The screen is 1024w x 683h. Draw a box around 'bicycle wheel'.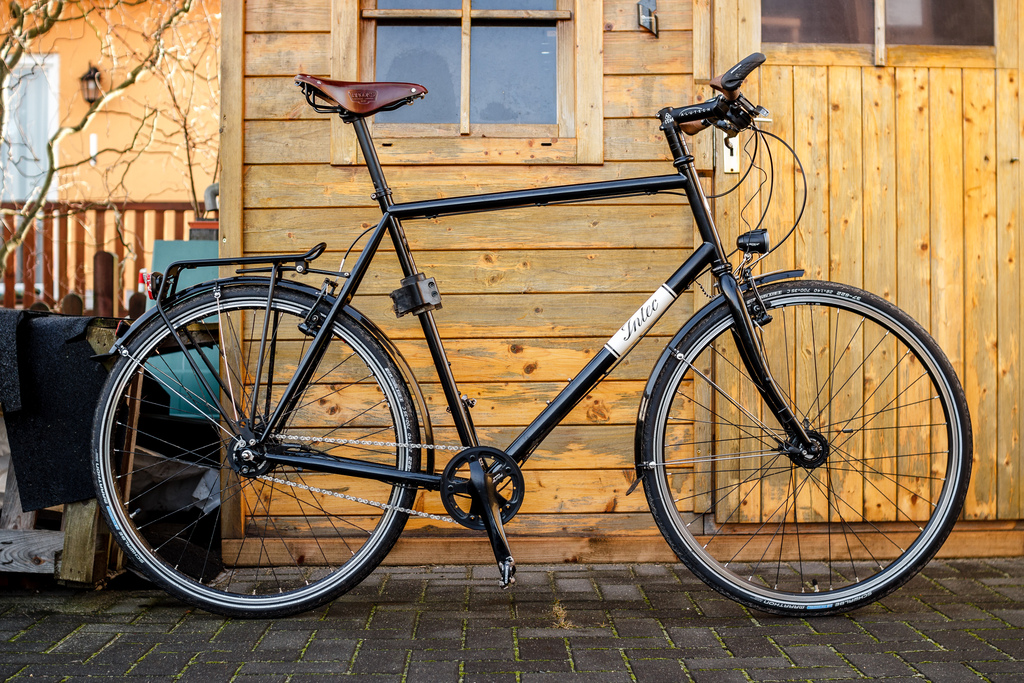
left=79, top=275, right=447, bottom=624.
